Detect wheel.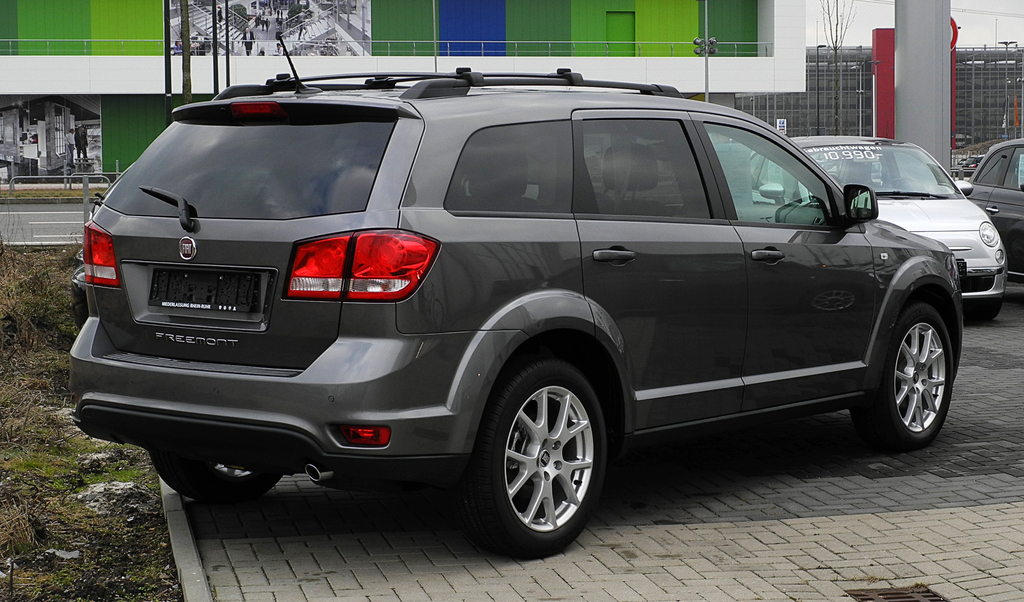
Detected at l=154, t=456, r=284, b=508.
